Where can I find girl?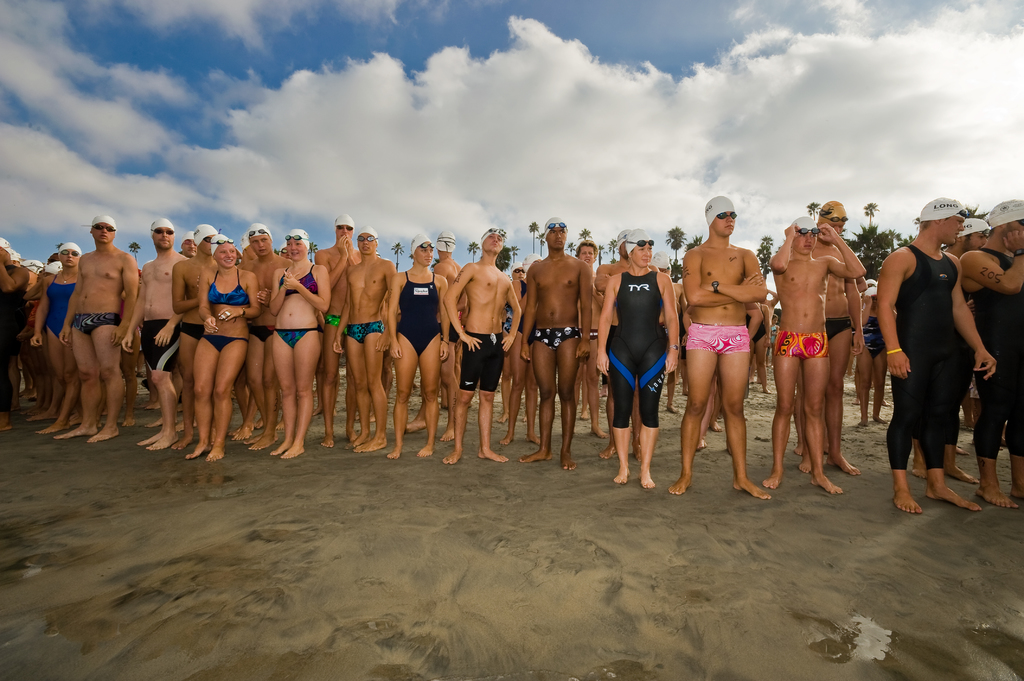
You can find it at pyautogui.locateOnScreen(379, 236, 451, 451).
